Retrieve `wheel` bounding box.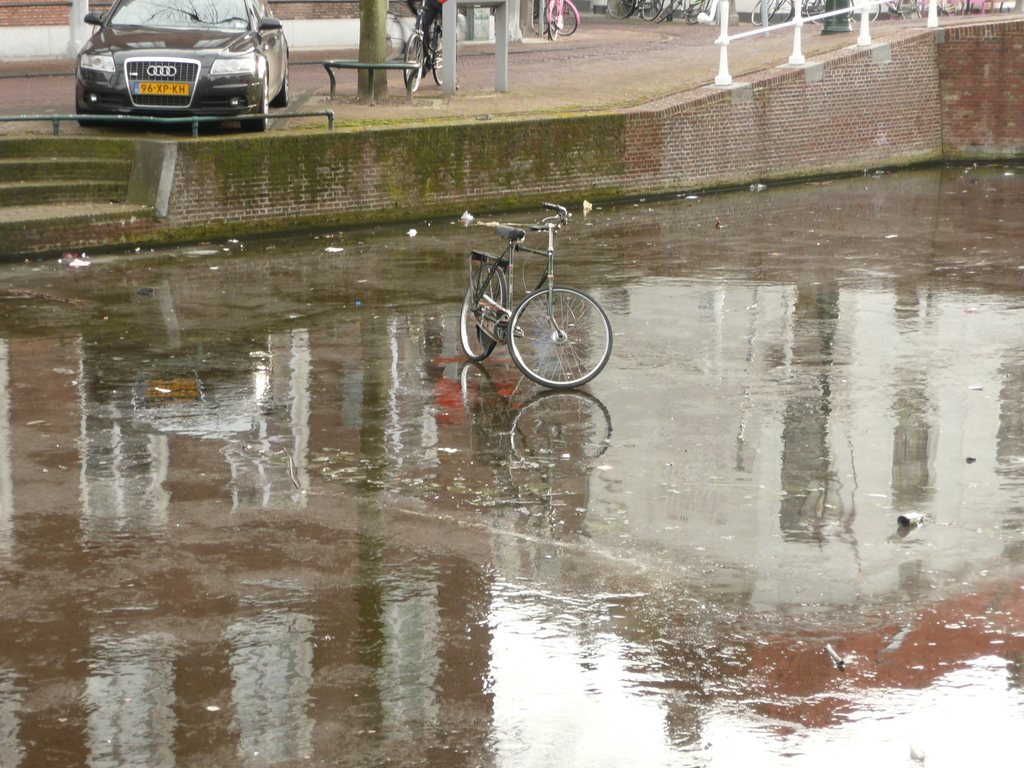
Bounding box: [605,2,637,20].
